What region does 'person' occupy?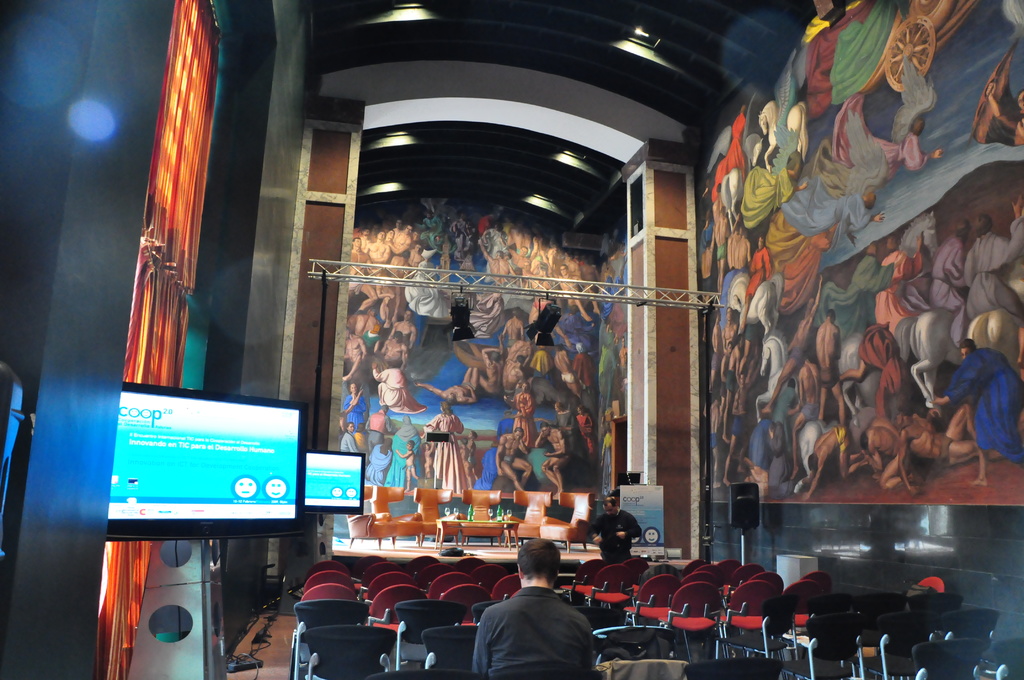
(591, 496, 644, 565).
